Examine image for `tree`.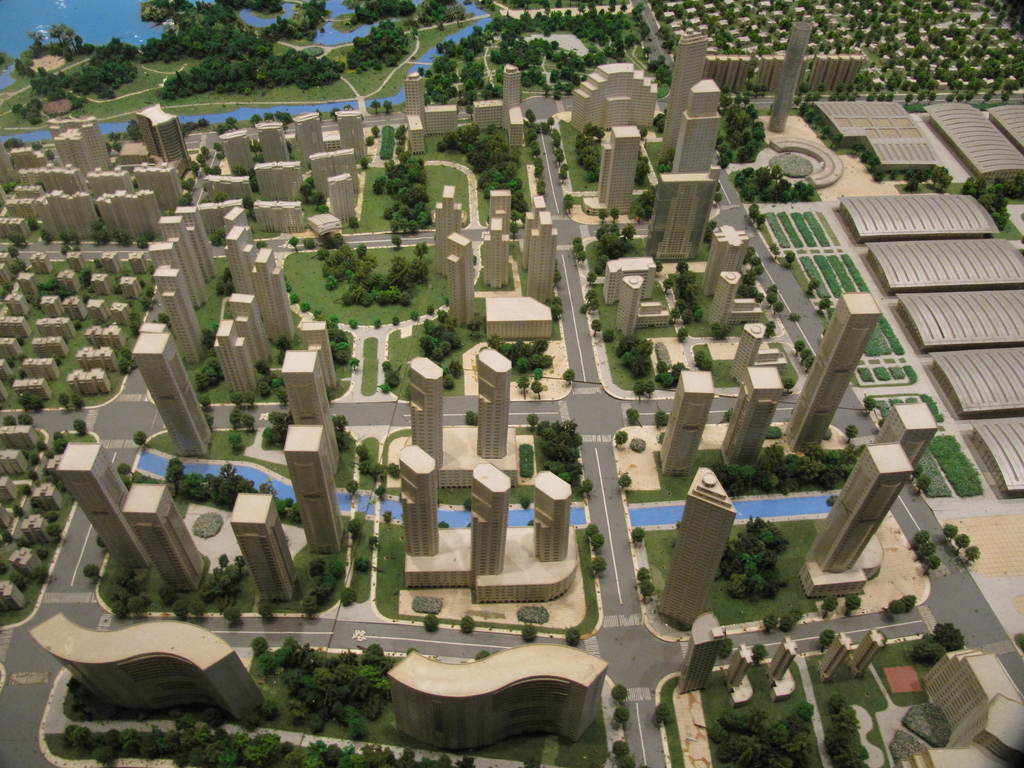
Examination result: left=84, top=563, right=107, bottom=580.
